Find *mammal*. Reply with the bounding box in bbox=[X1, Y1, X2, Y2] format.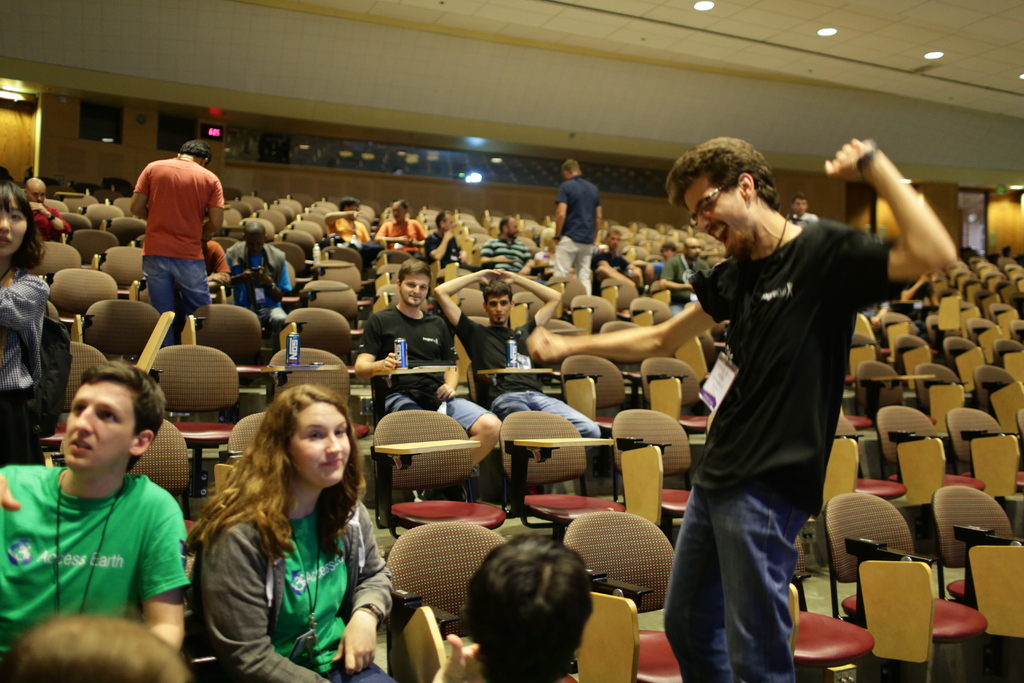
bbox=[662, 107, 900, 682].
